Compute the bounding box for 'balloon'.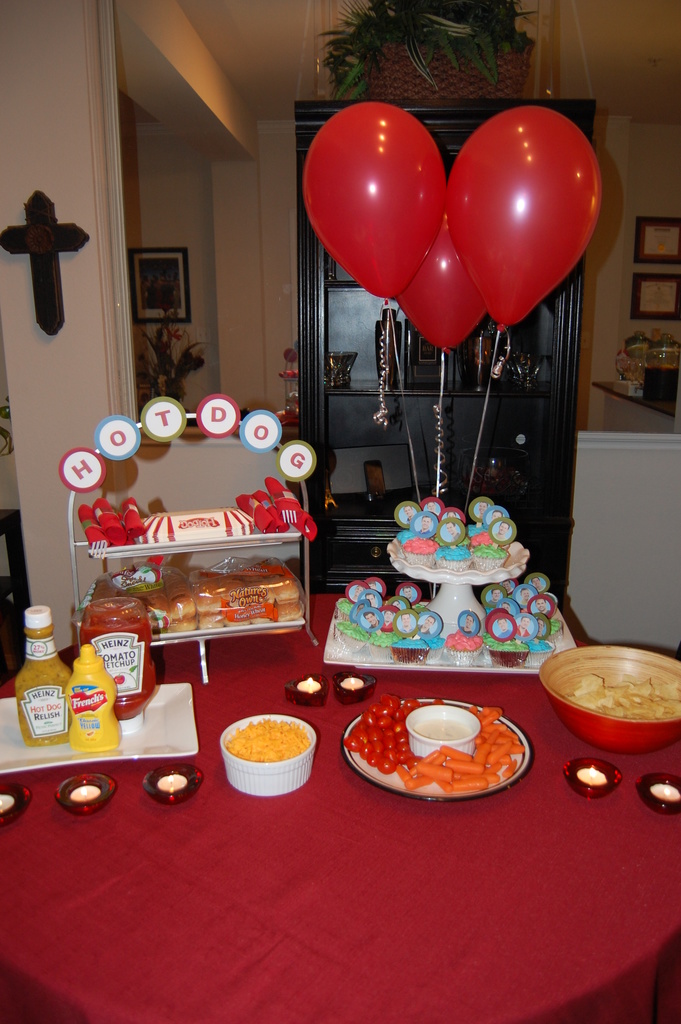
<box>395,192,489,351</box>.
